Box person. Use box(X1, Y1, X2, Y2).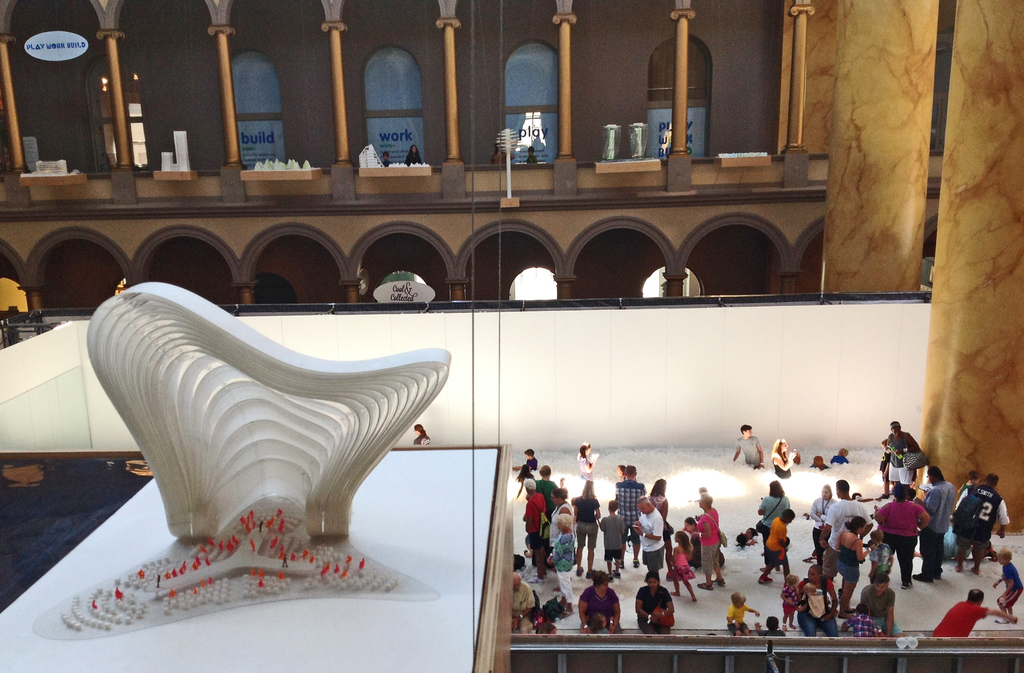
box(533, 466, 567, 531).
